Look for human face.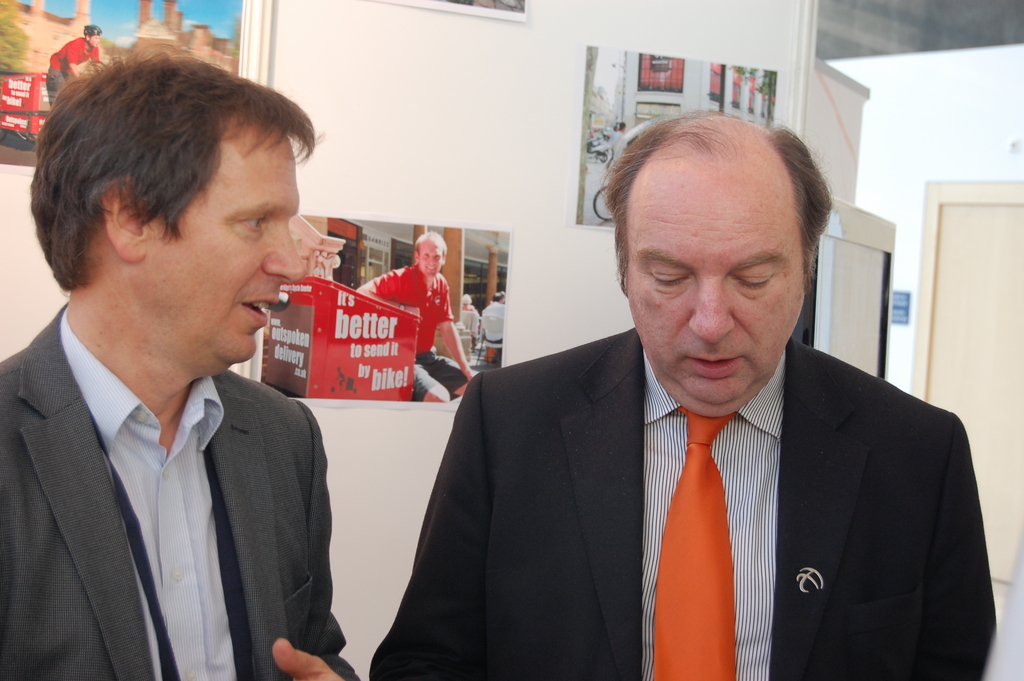
Found: {"left": 419, "top": 245, "right": 439, "bottom": 279}.
